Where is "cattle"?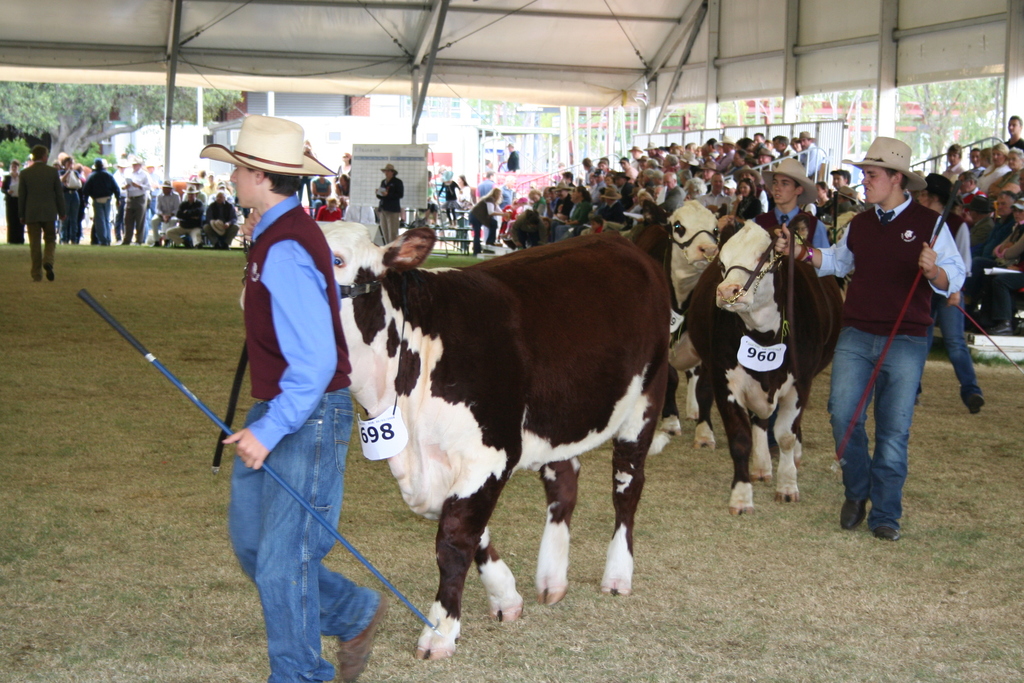
<region>241, 226, 671, 661</region>.
